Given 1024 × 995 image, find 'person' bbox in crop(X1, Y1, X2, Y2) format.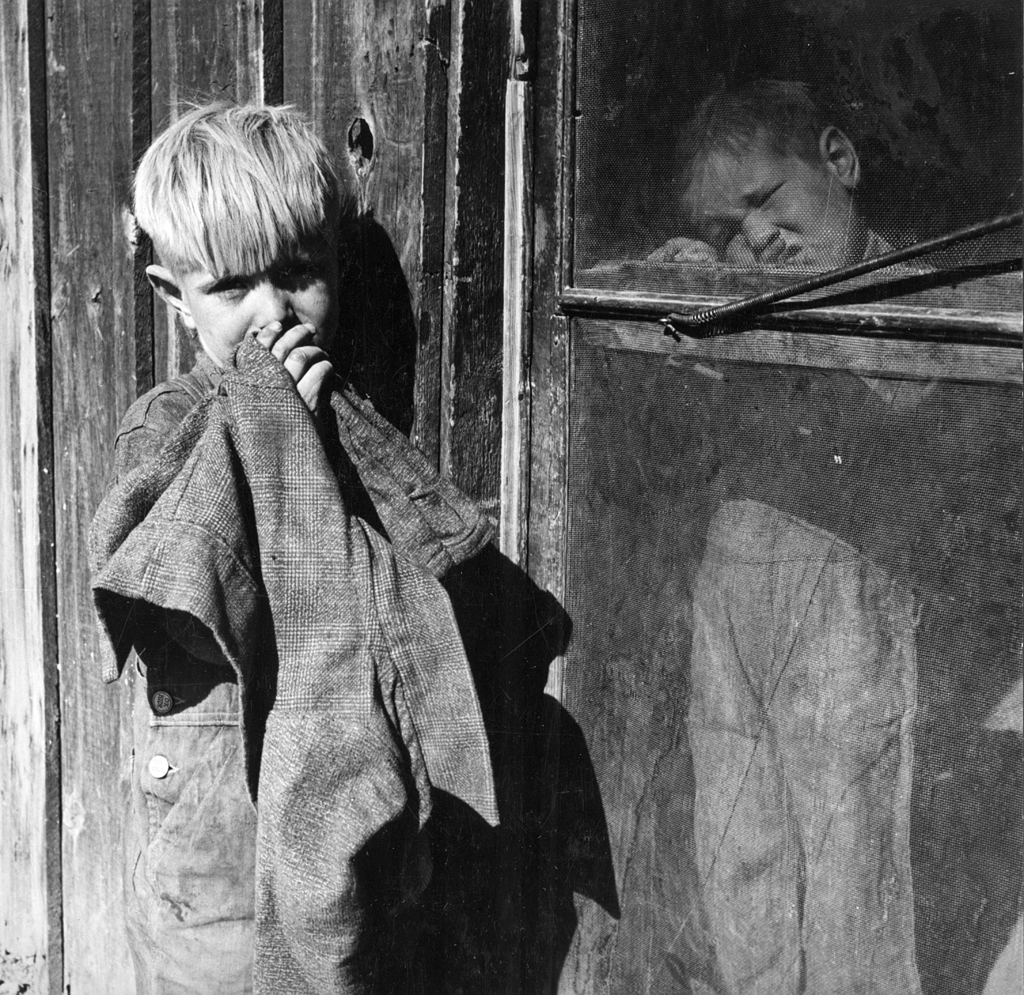
crop(107, 120, 531, 976).
